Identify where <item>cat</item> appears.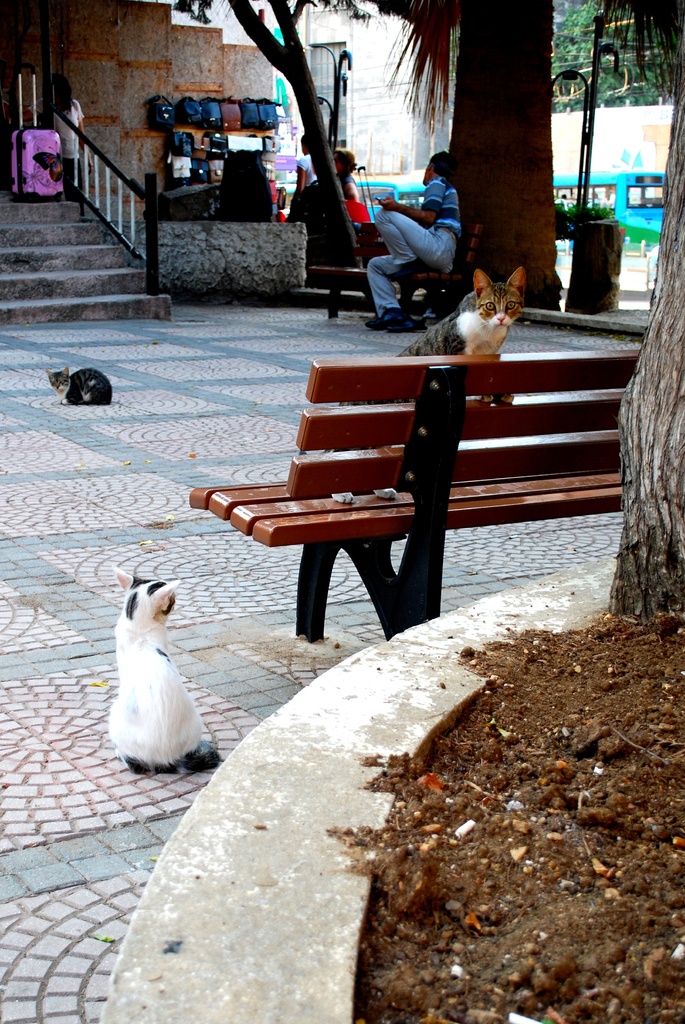
Appears at (x1=312, y1=263, x2=535, y2=509).
